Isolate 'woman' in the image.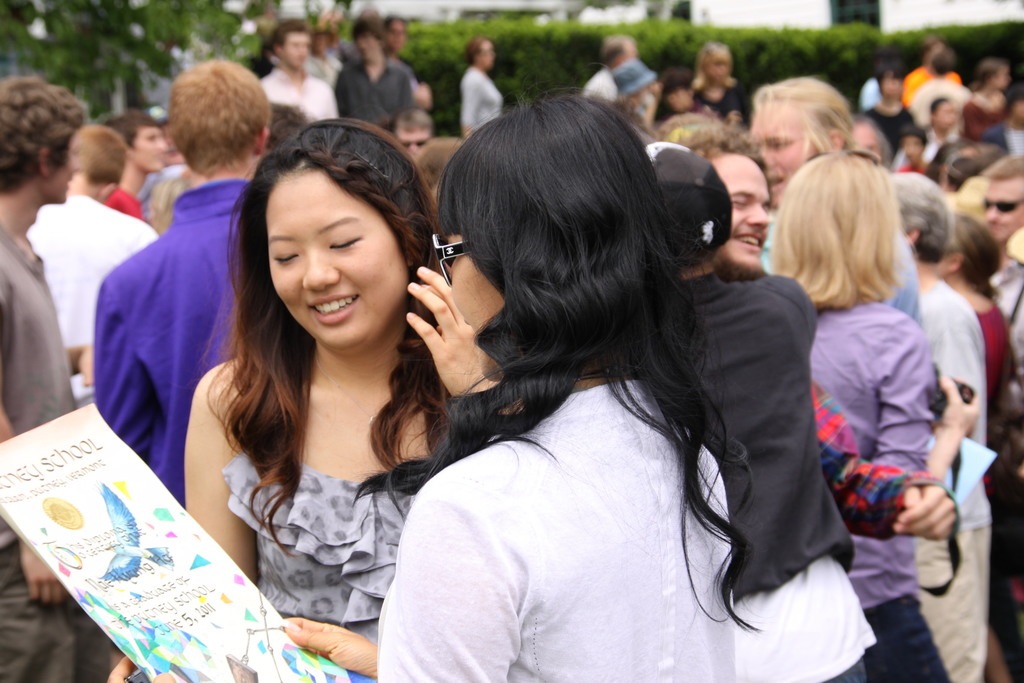
Isolated region: box(99, 119, 518, 682).
